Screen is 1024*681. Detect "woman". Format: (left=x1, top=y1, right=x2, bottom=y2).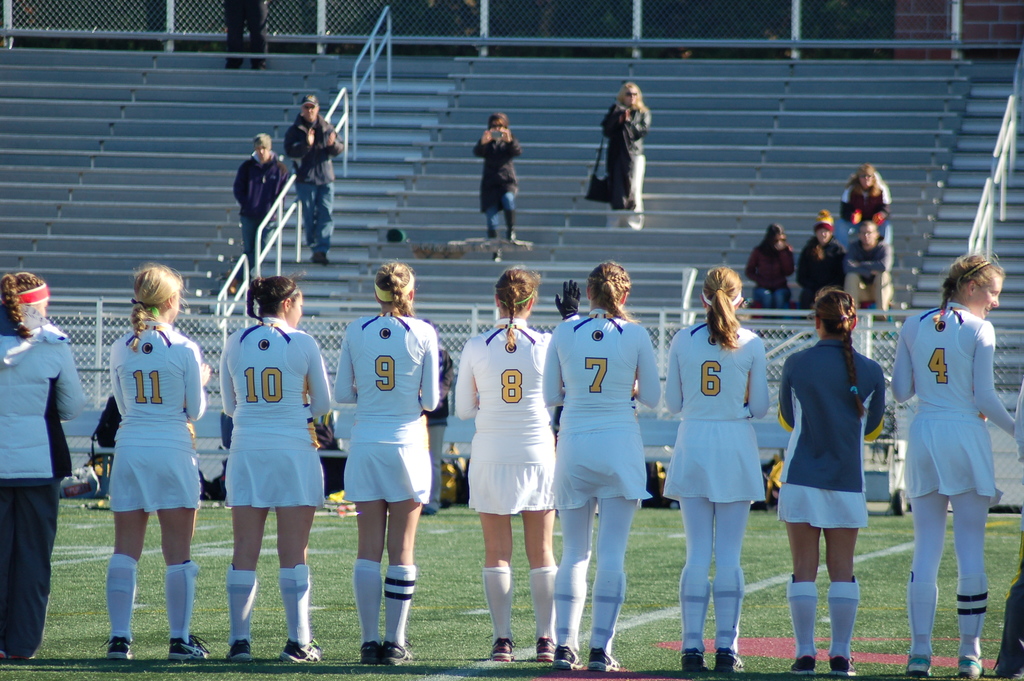
(left=844, top=165, right=897, bottom=250).
